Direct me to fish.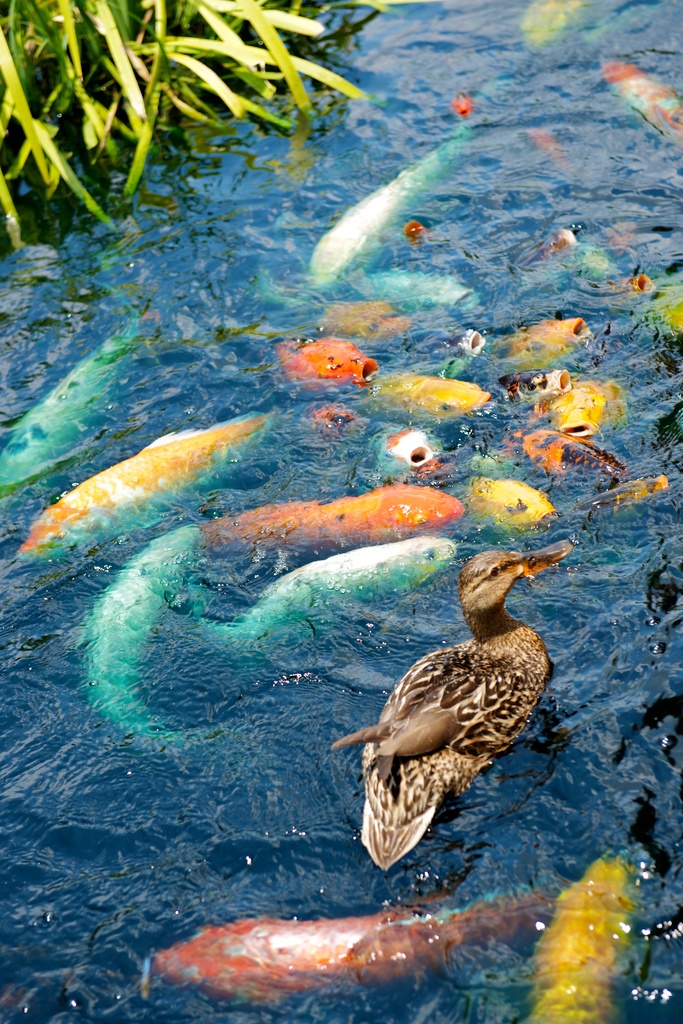
Direction: [530, 134, 572, 175].
